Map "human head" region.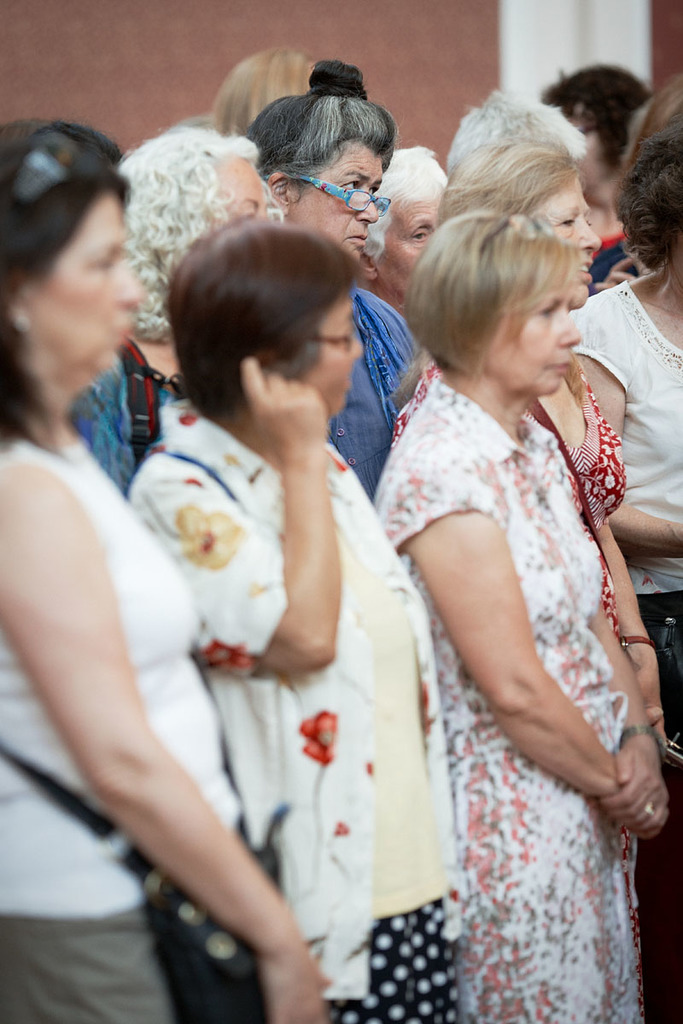
Mapped to [412,212,582,399].
